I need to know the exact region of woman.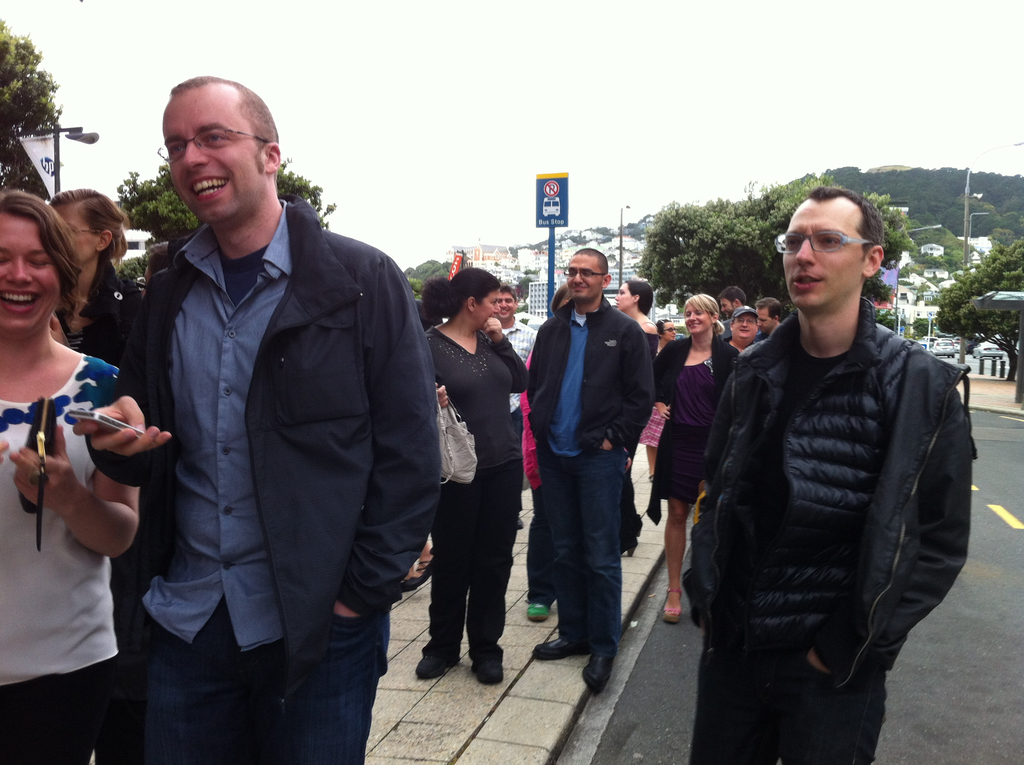
Region: bbox=(652, 293, 739, 624).
